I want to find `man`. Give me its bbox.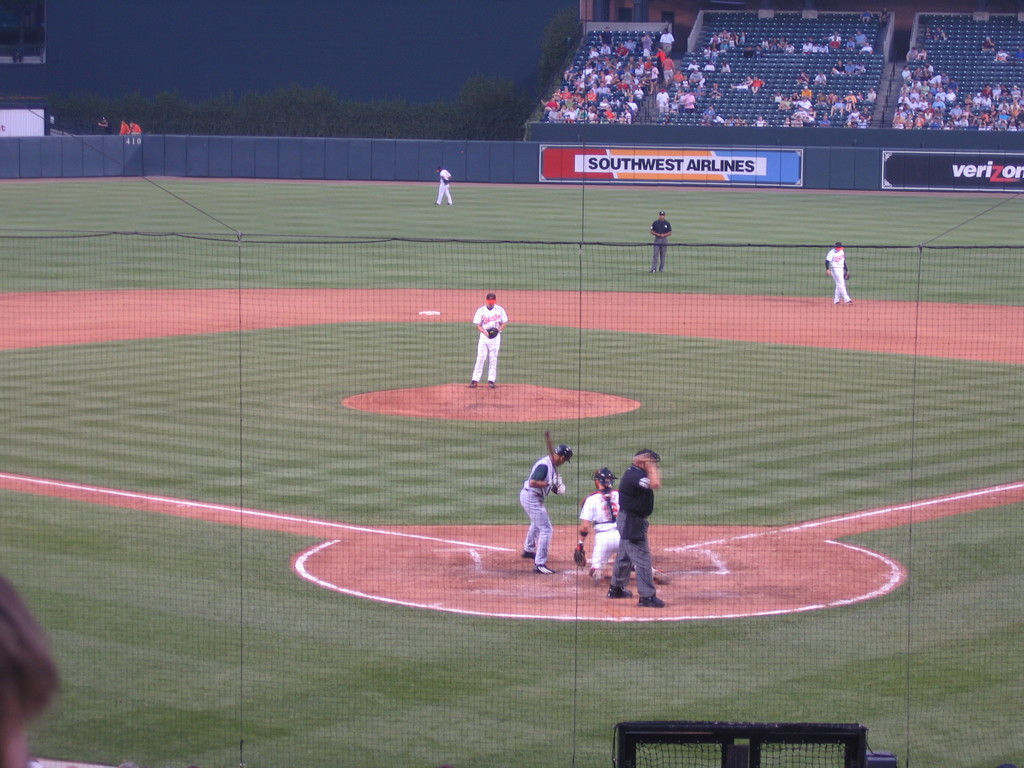
detection(685, 60, 701, 71).
